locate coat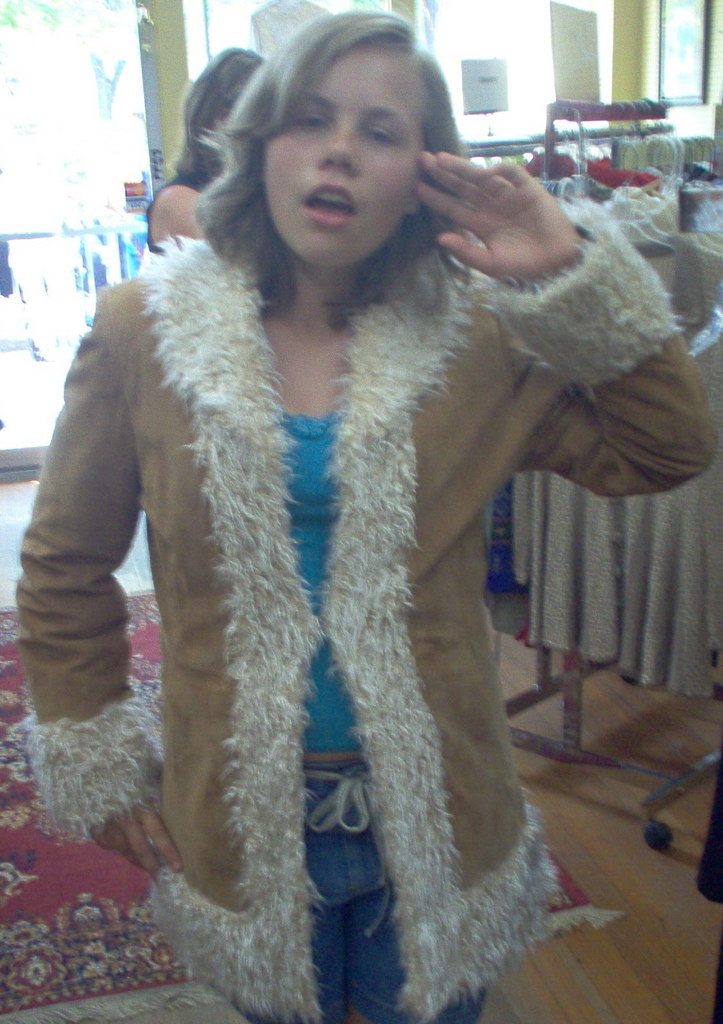
<box>6,224,705,1023</box>
